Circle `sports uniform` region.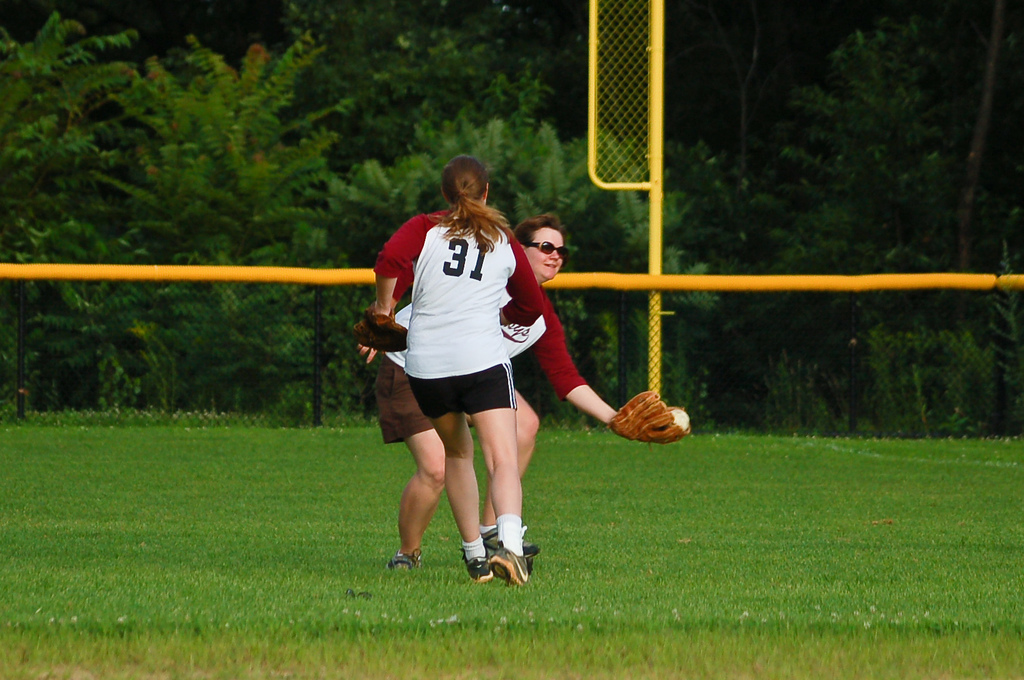
Region: [349,255,594,567].
